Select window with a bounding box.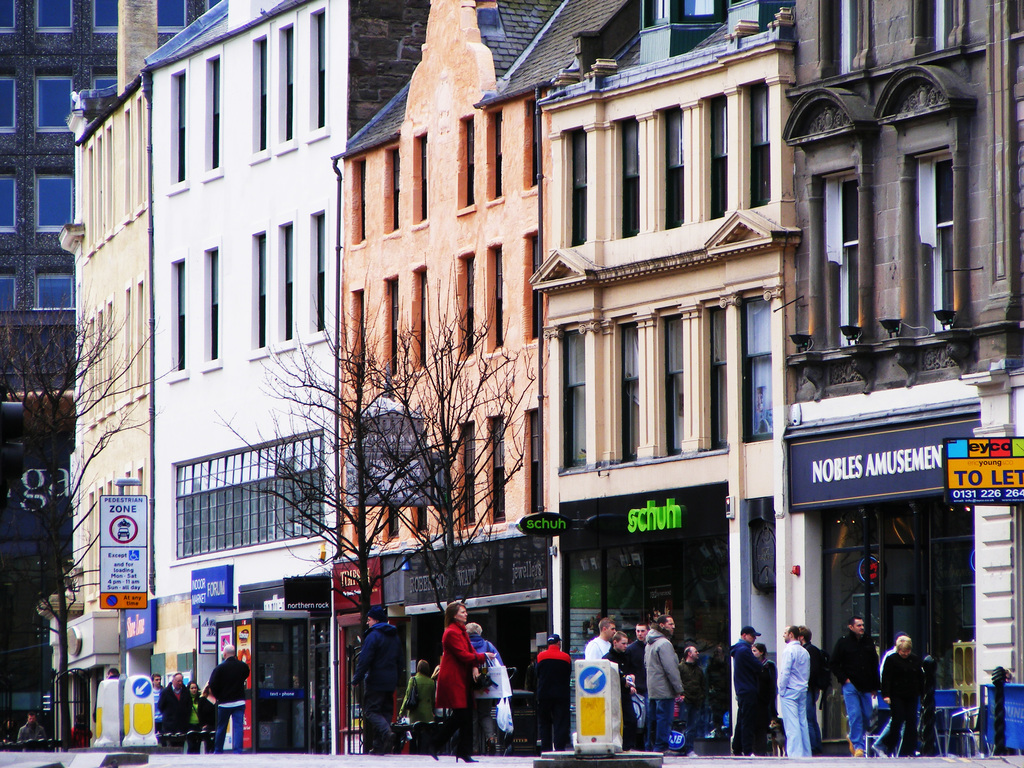
(348, 152, 371, 248).
